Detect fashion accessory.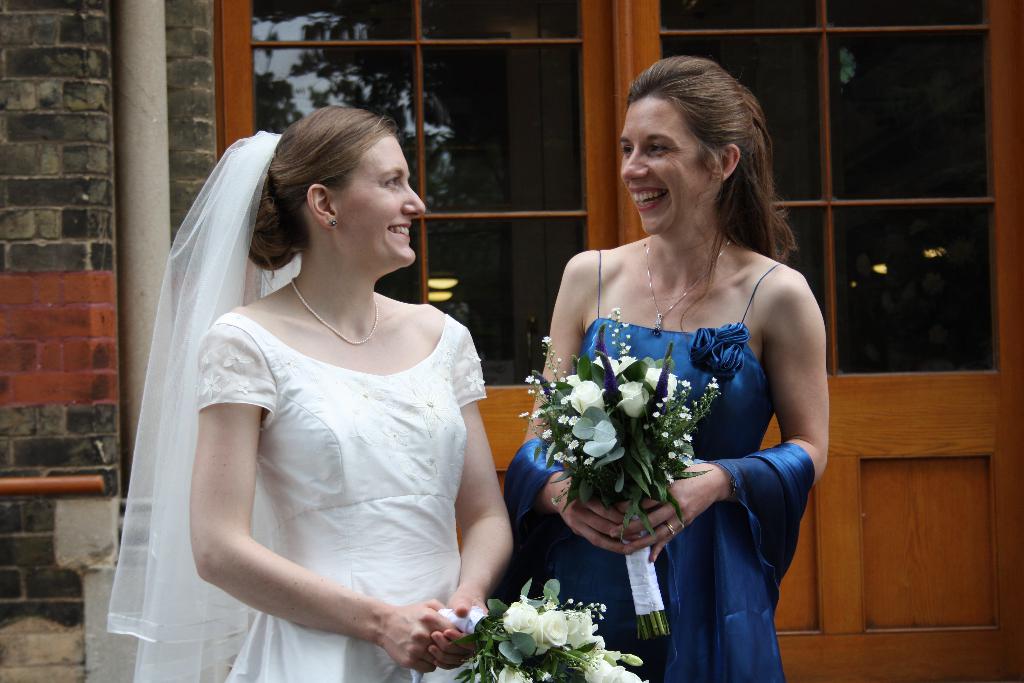
Detected at detection(714, 174, 719, 179).
